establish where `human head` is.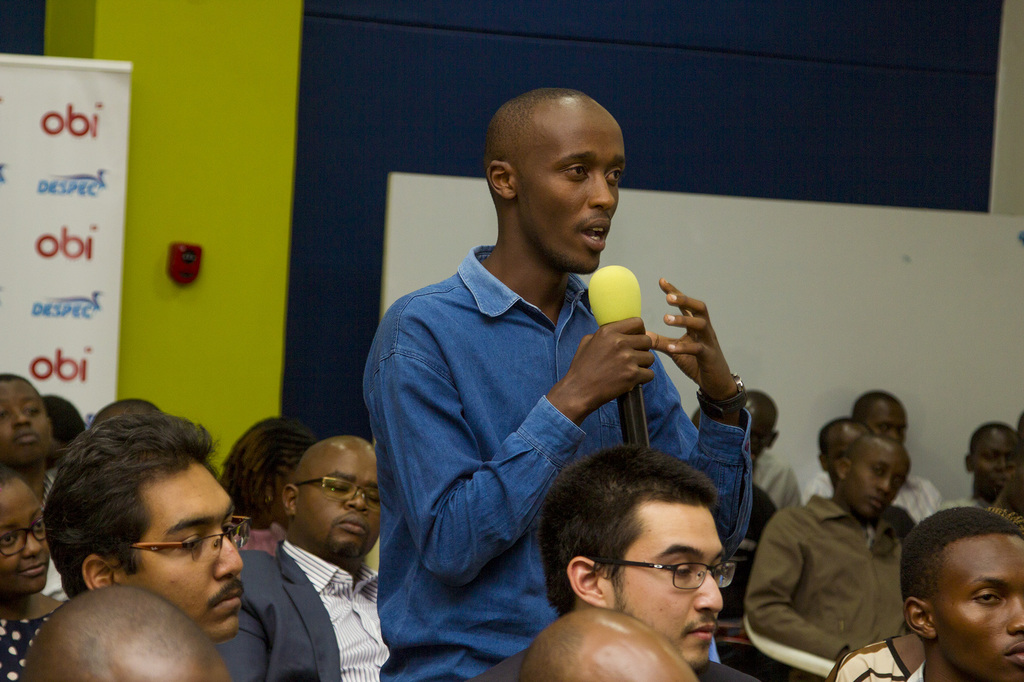
Established at l=897, t=510, r=1023, b=681.
